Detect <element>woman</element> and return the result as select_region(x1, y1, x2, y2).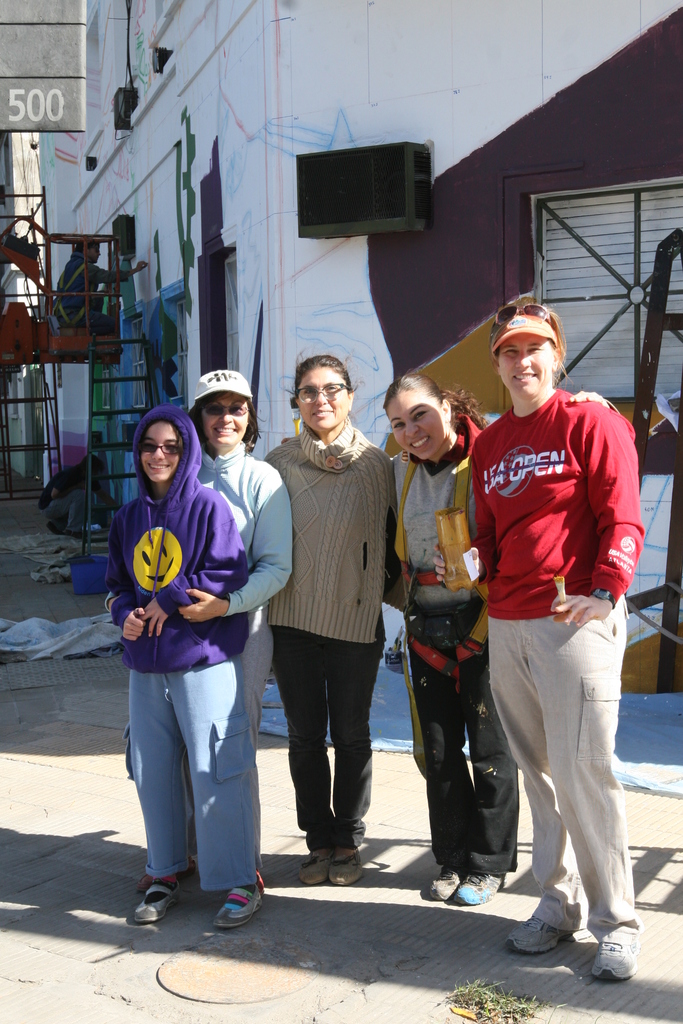
select_region(260, 353, 403, 885).
